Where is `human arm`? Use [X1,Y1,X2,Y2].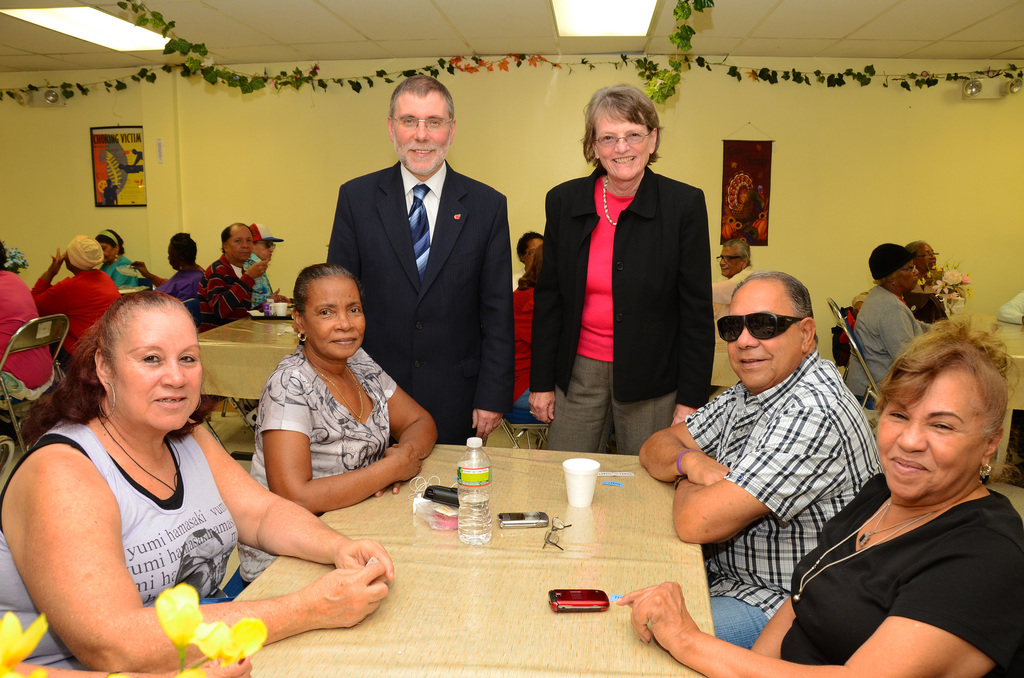
[670,386,845,548].
